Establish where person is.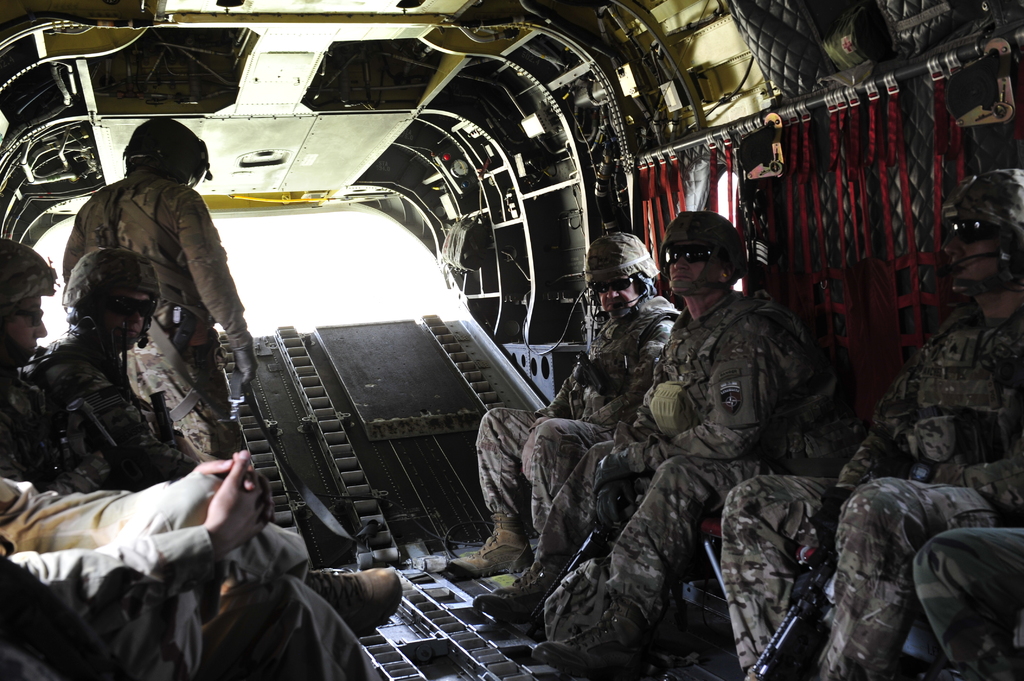
Established at box(474, 209, 851, 680).
